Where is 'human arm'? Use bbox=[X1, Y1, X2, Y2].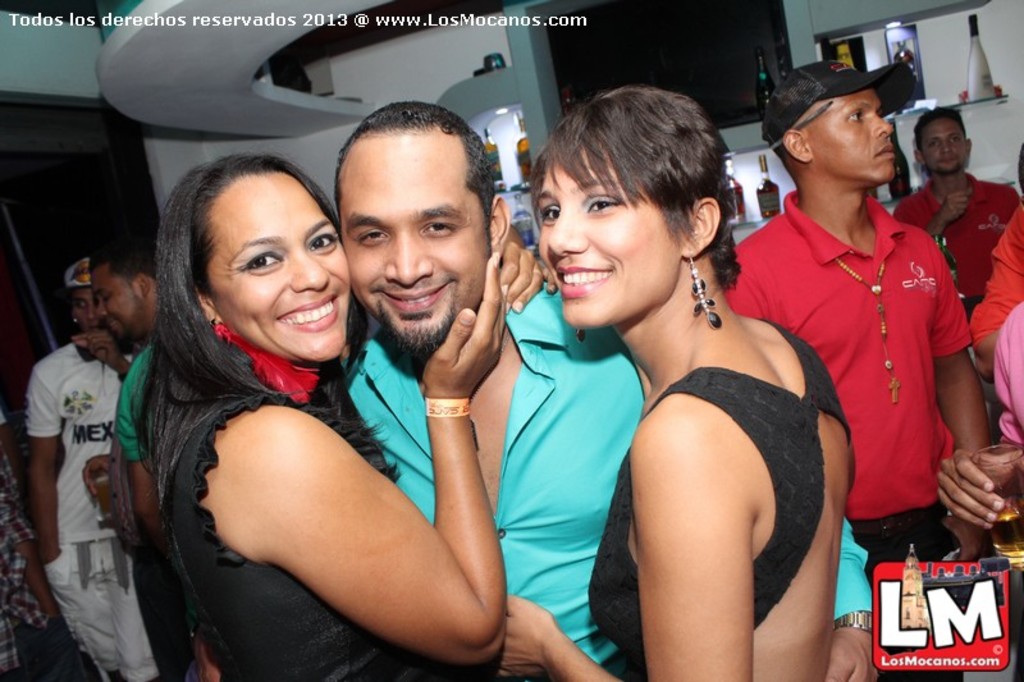
bbox=[818, 517, 879, 681].
